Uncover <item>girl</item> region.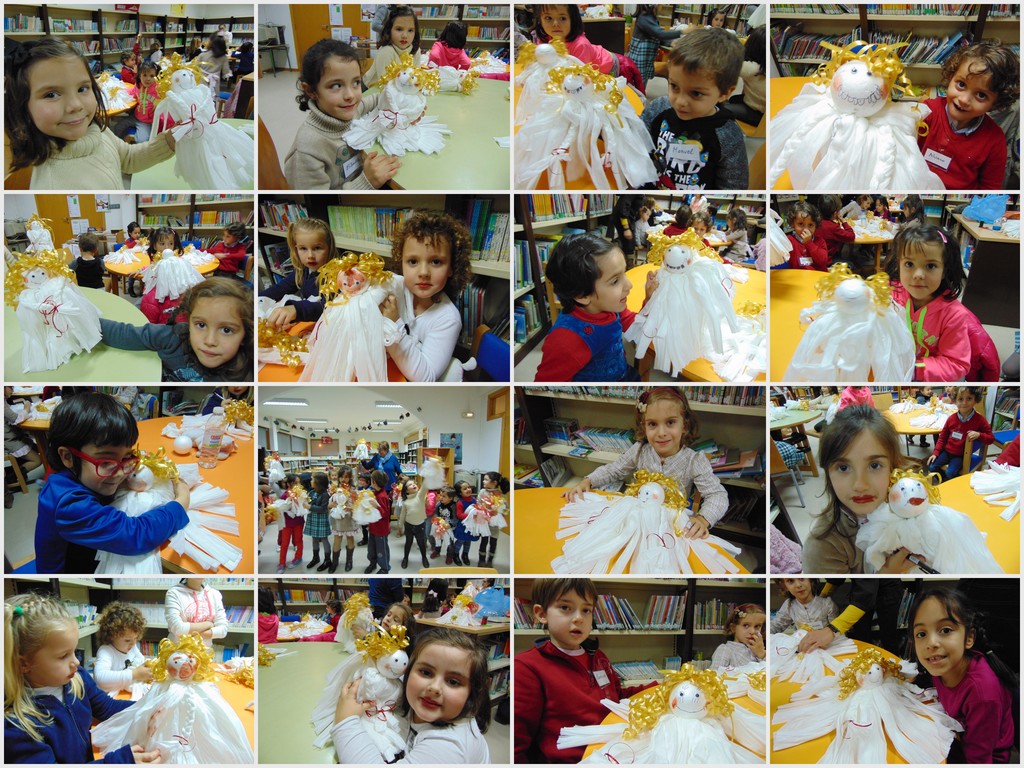
Uncovered: region(326, 226, 472, 385).
